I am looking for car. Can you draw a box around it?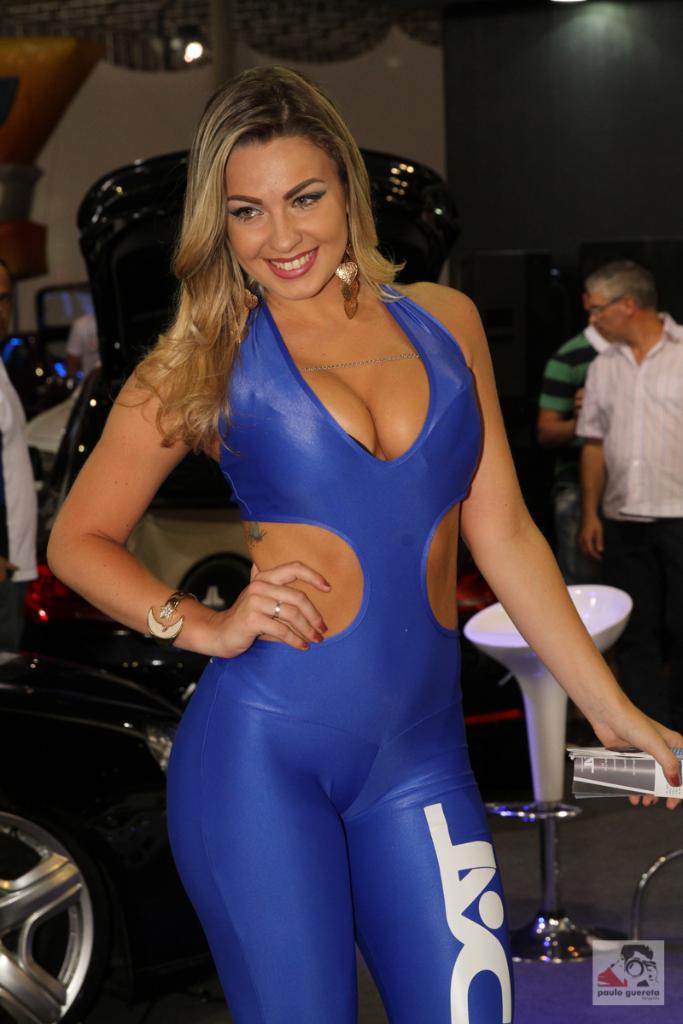
Sure, the bounding box is {"x1": 62, "y1": 144, "x2": 484, "y2": 785}.
